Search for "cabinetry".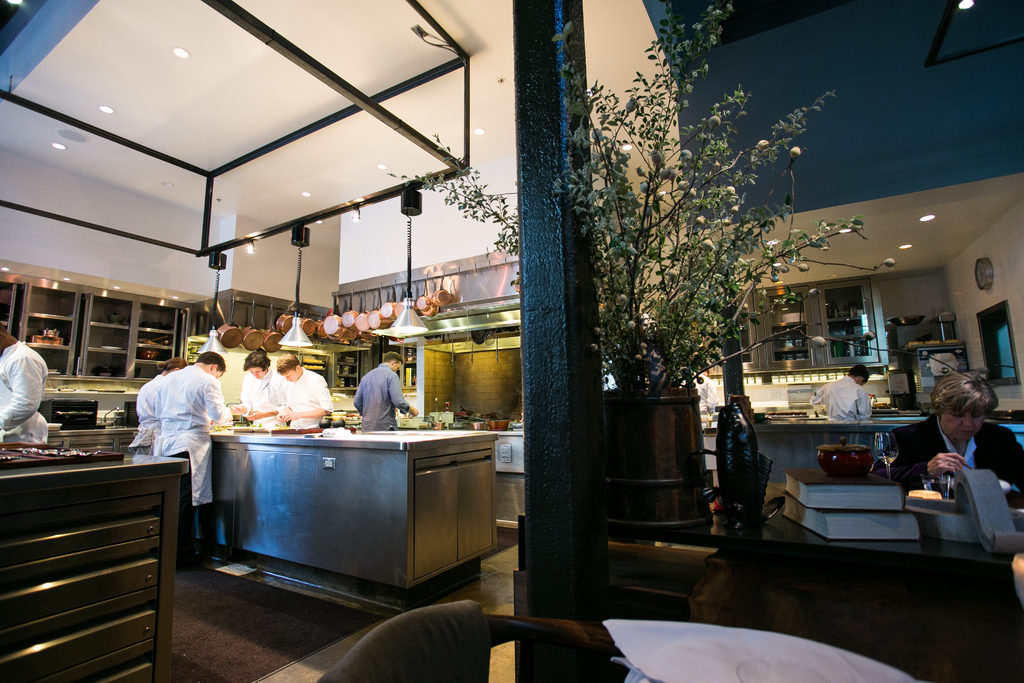
Found at 700,290,749,374.
